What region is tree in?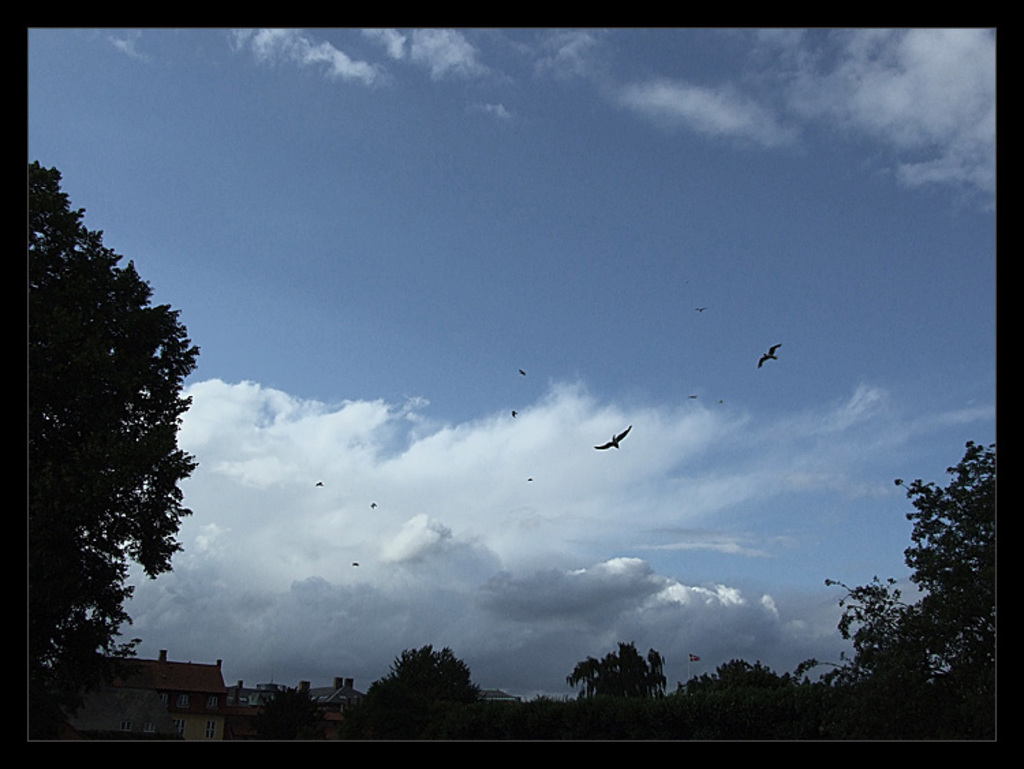
bbox(407, 658, 477, 703).
